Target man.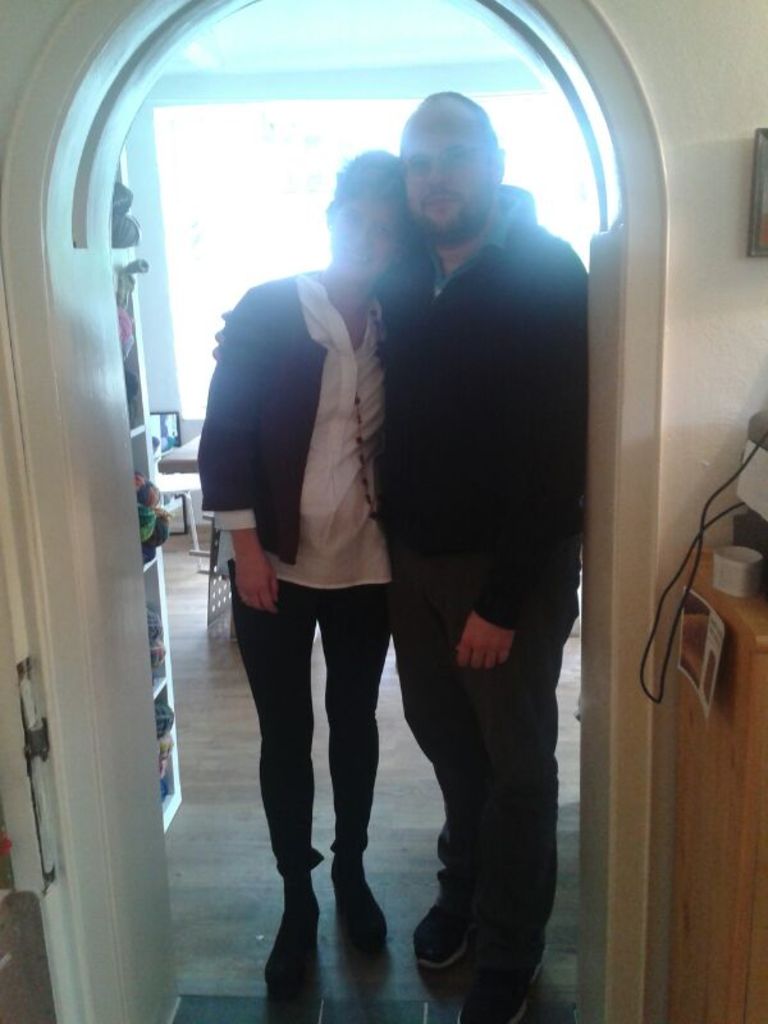
Target region: BBox(168, 159, 625, 983).
